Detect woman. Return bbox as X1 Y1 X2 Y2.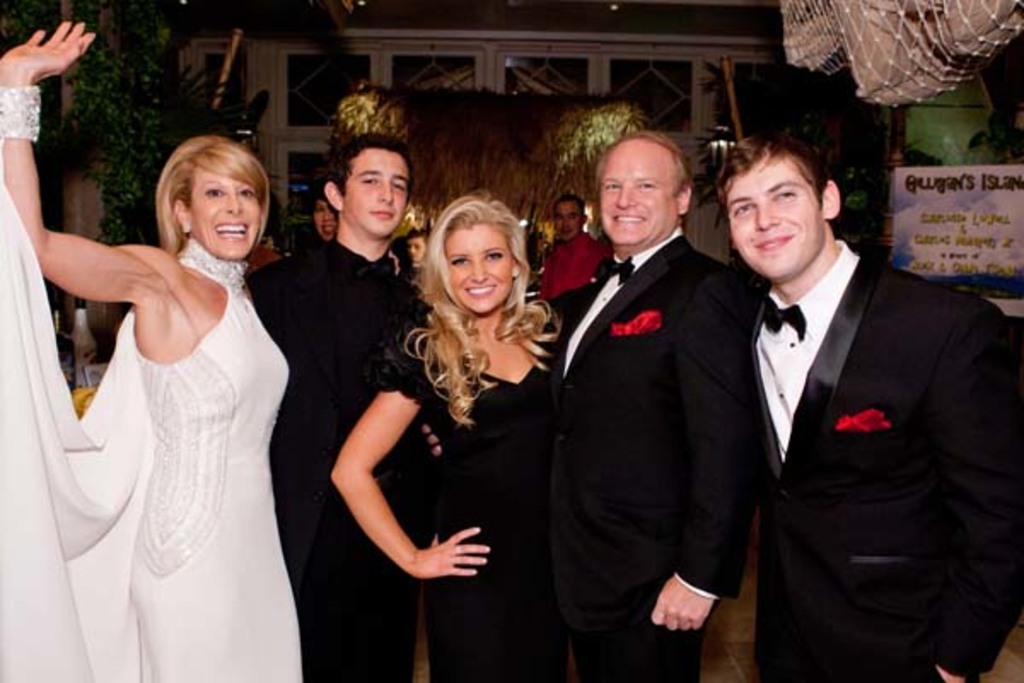
46 101 309 673.
